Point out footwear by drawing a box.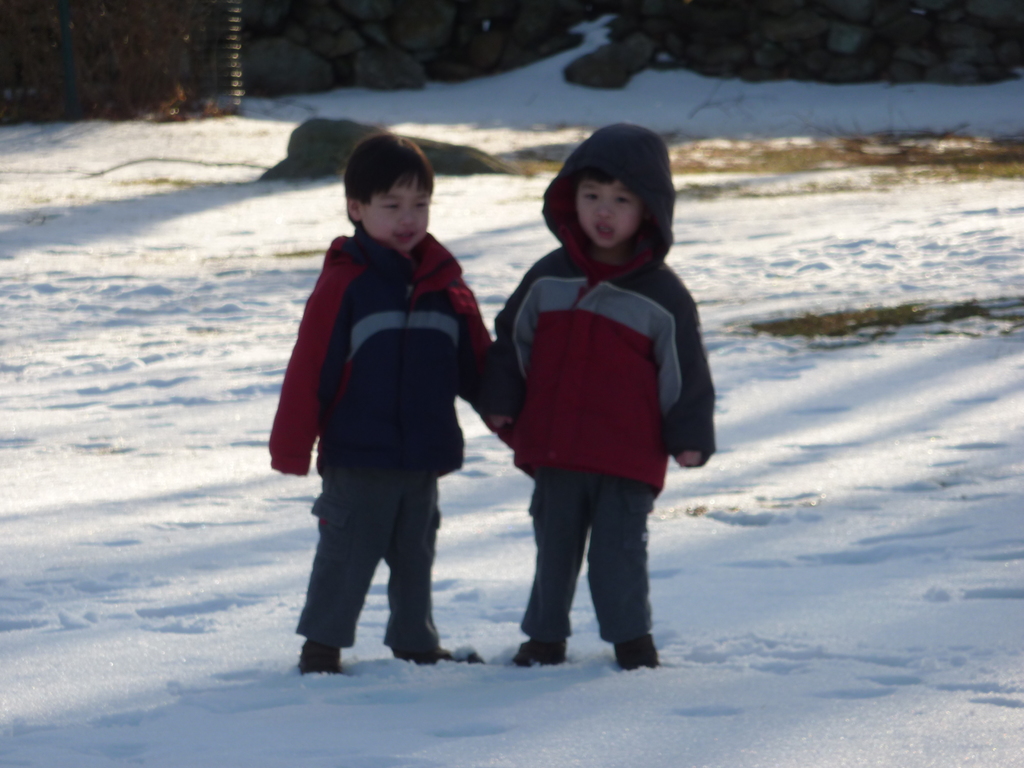
x1=391, y1=639, x2=439, y2=669.
